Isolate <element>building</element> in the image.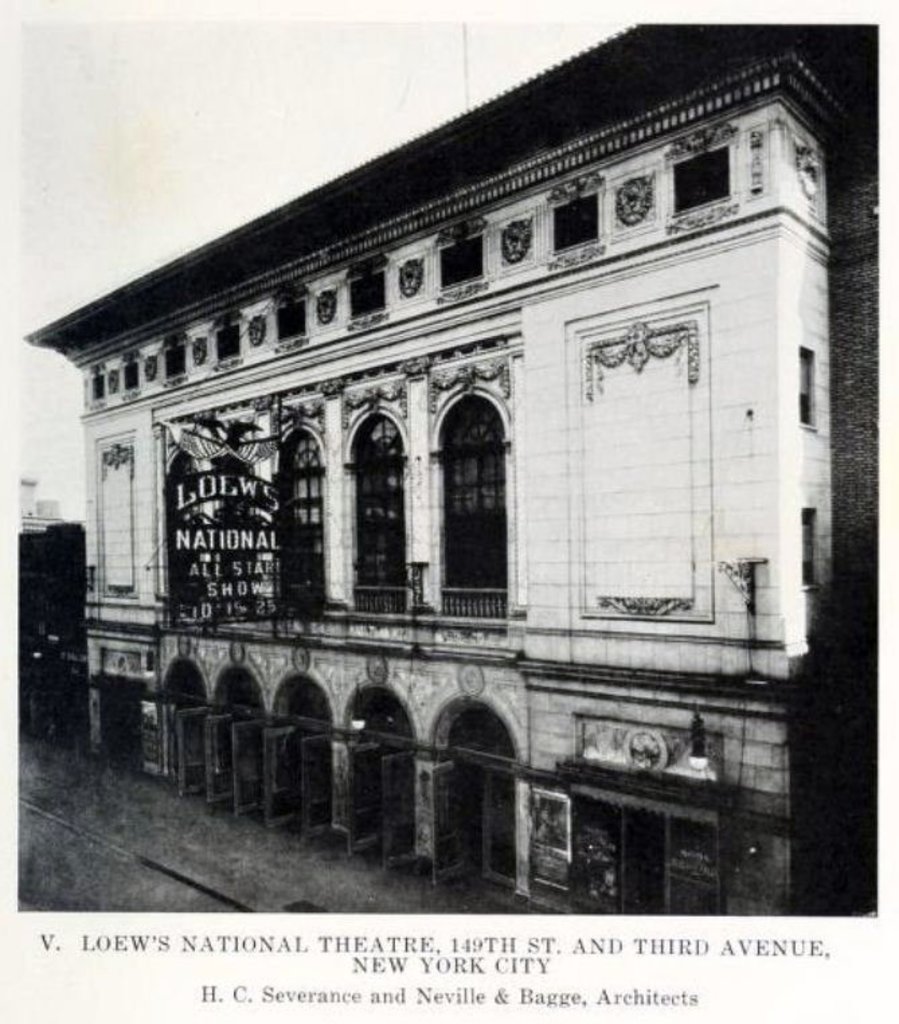
Isolated region: {"x1": 26, "y1": 24, "x2": 877, "y2": 915}.
